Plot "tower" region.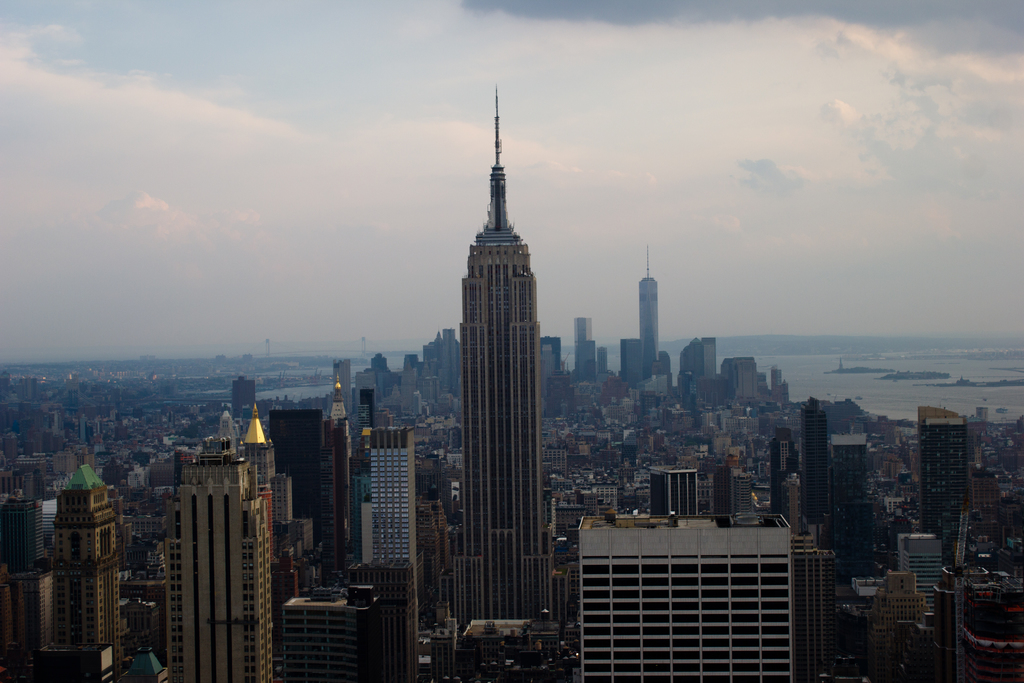
Plotted at <region>771, 366, 784, 390</region>.
